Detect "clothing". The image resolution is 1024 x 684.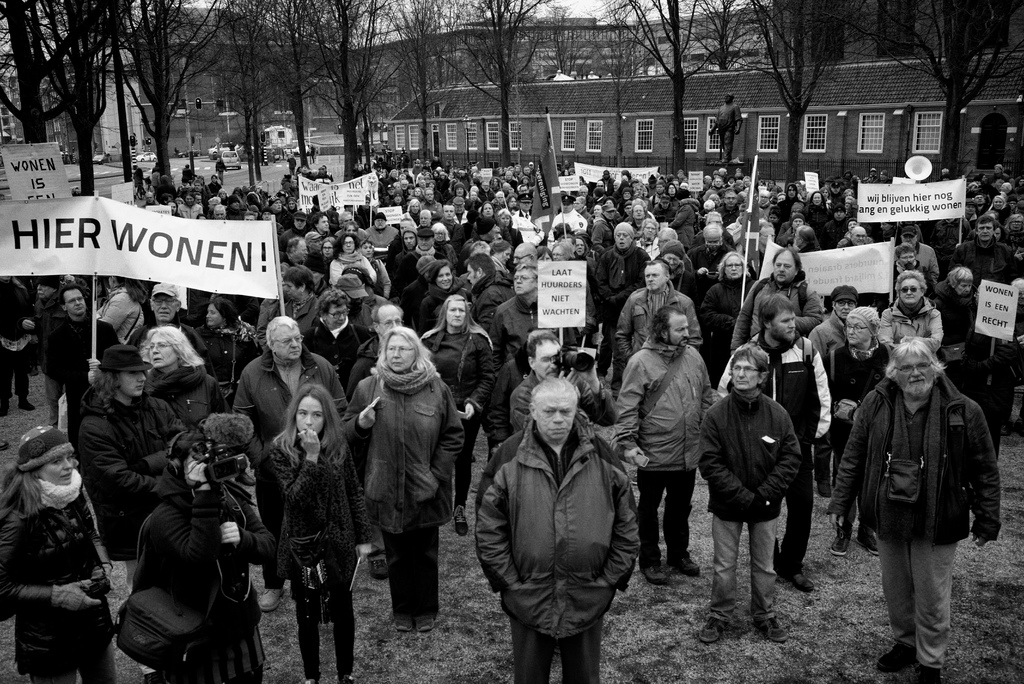
locate(407, 172, 412, 186).
